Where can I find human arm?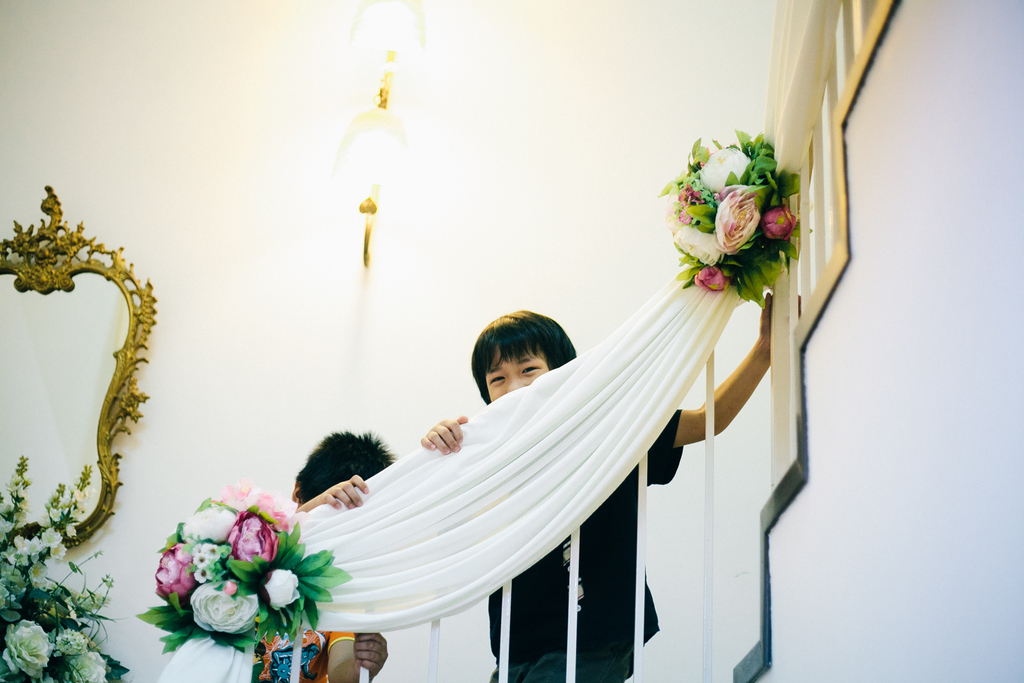
You can find it at 675, 290, 802, 458.
